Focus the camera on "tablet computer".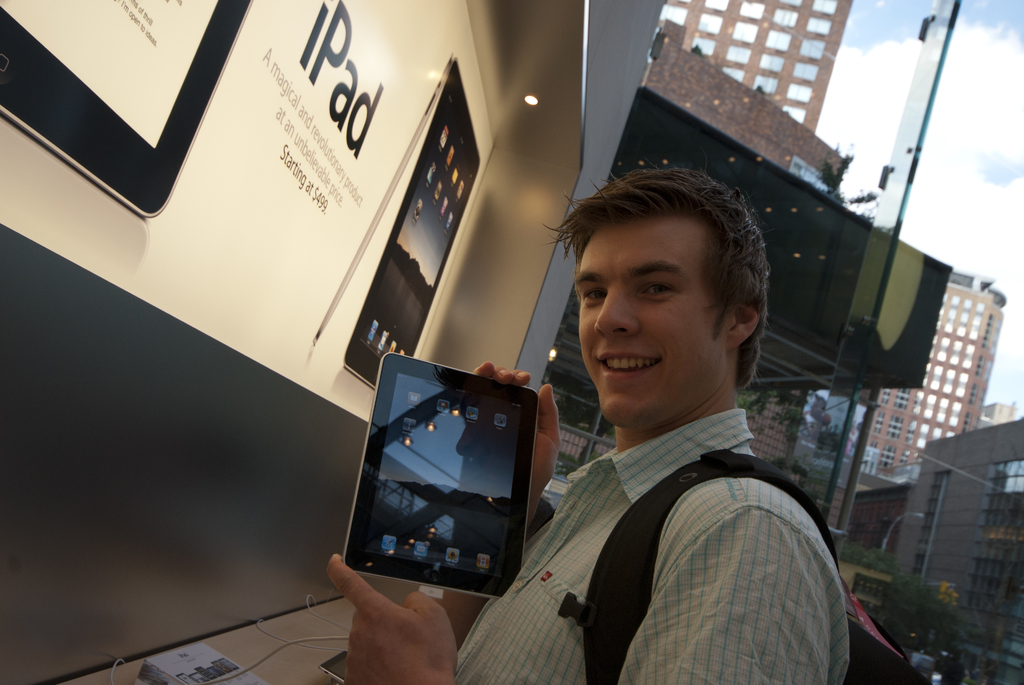
Focus region: crop(343, 350, 540, 599).
